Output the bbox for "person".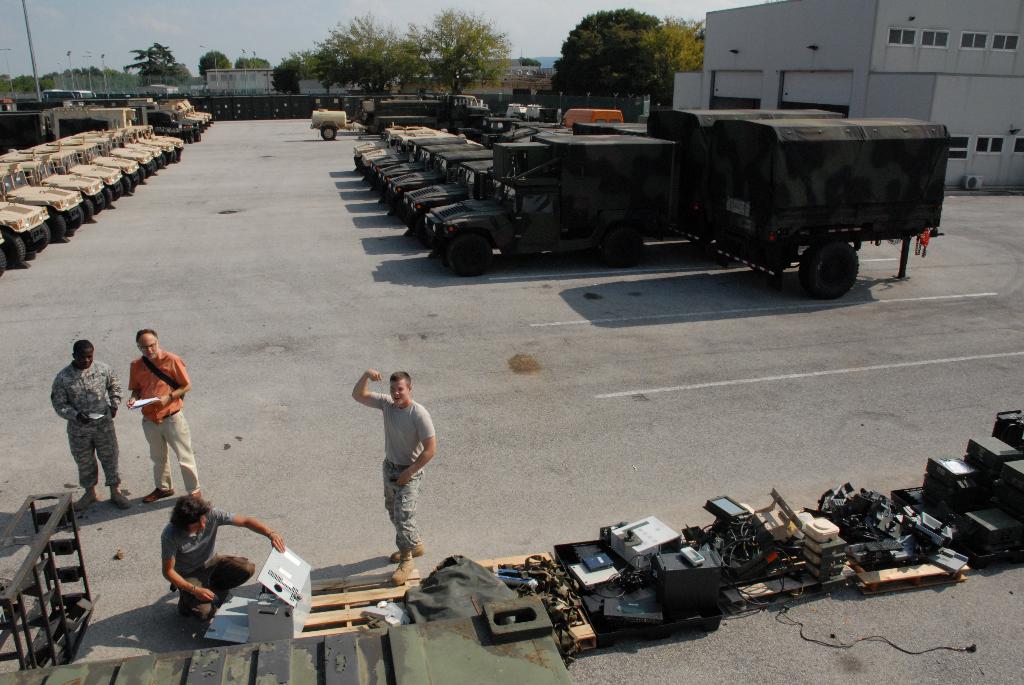
(x1=126, y1=329, x2=202, y2=505).
